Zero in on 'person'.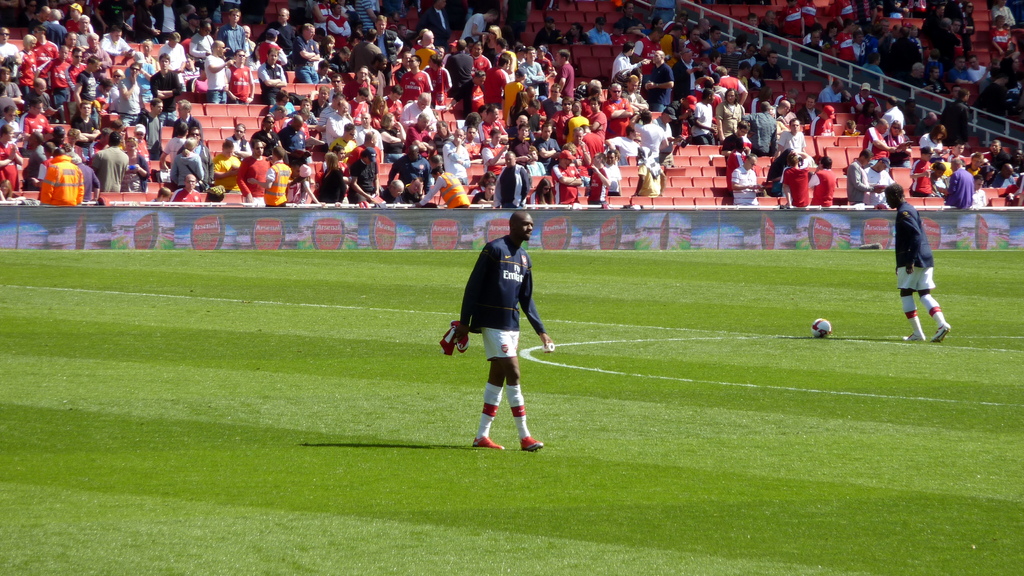
Zeroed in: <region>849, 80, 883, 120</region>.
